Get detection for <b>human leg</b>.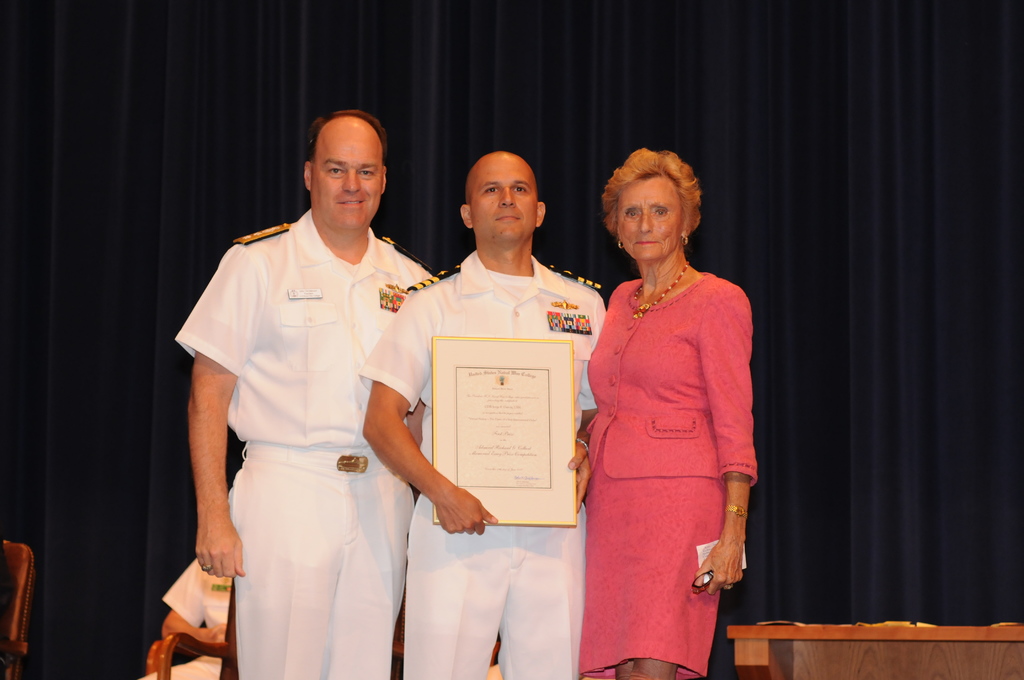
Detection: [left=593, top=498, right=691, bottom=679].
